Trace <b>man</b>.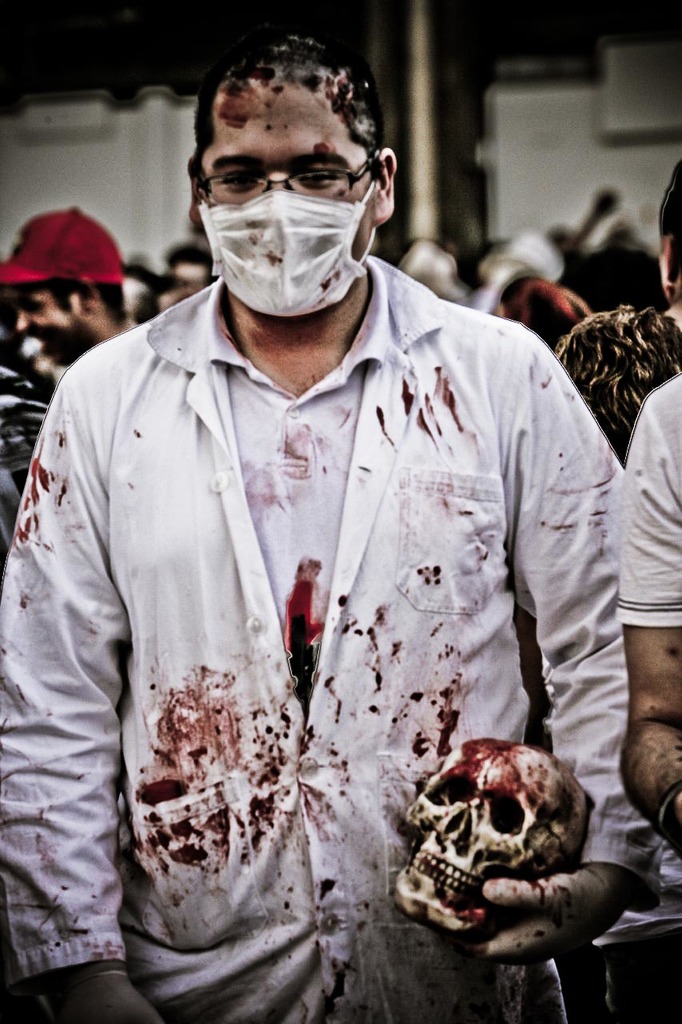
Traced to {"left": 0, "top": 26, "right": 620, "bottom": 1023}.
